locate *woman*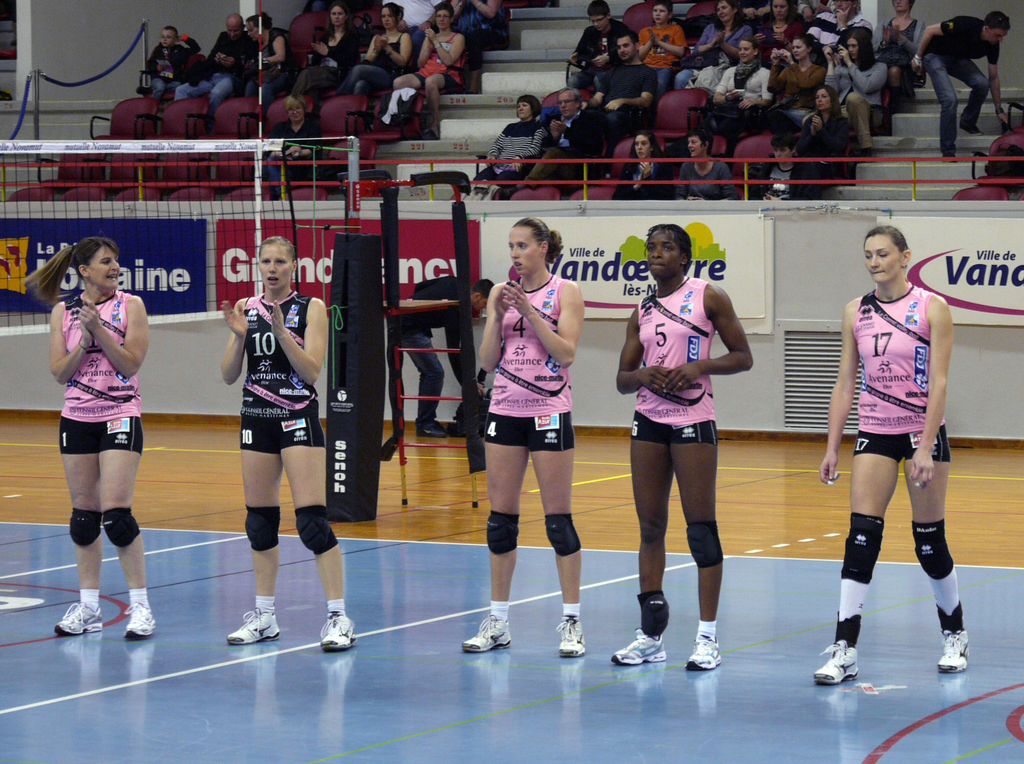
[x1=763, y1=35, x2=813, y2=127]
